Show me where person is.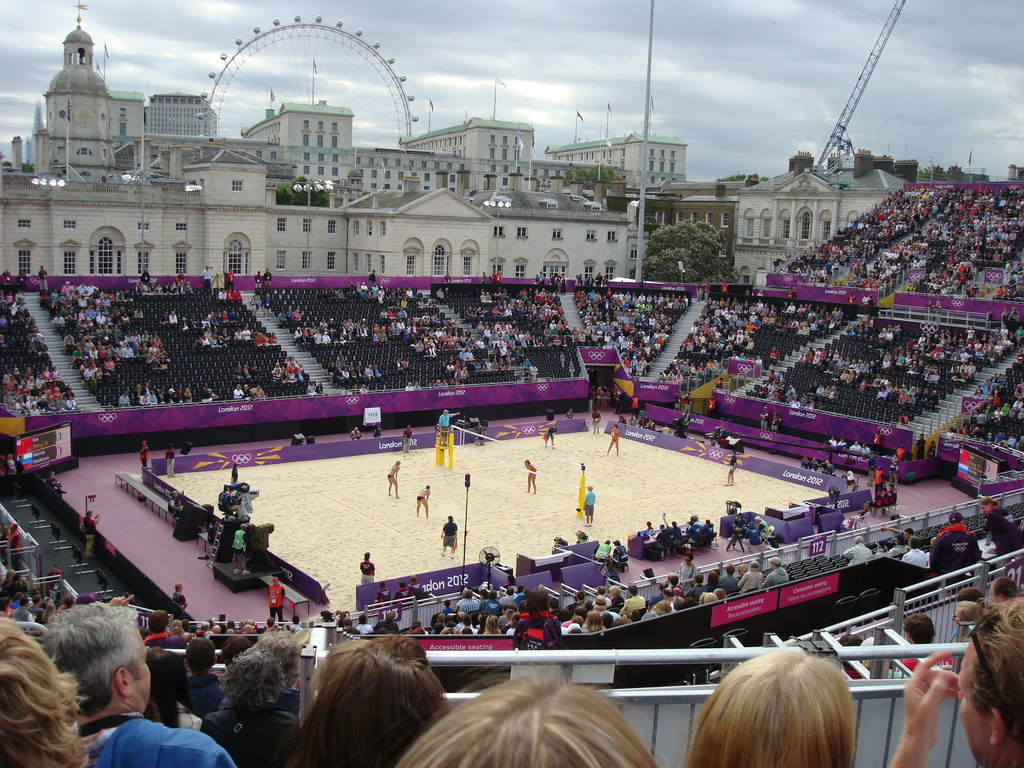
person is at crop(443, 287, 451, 301).
